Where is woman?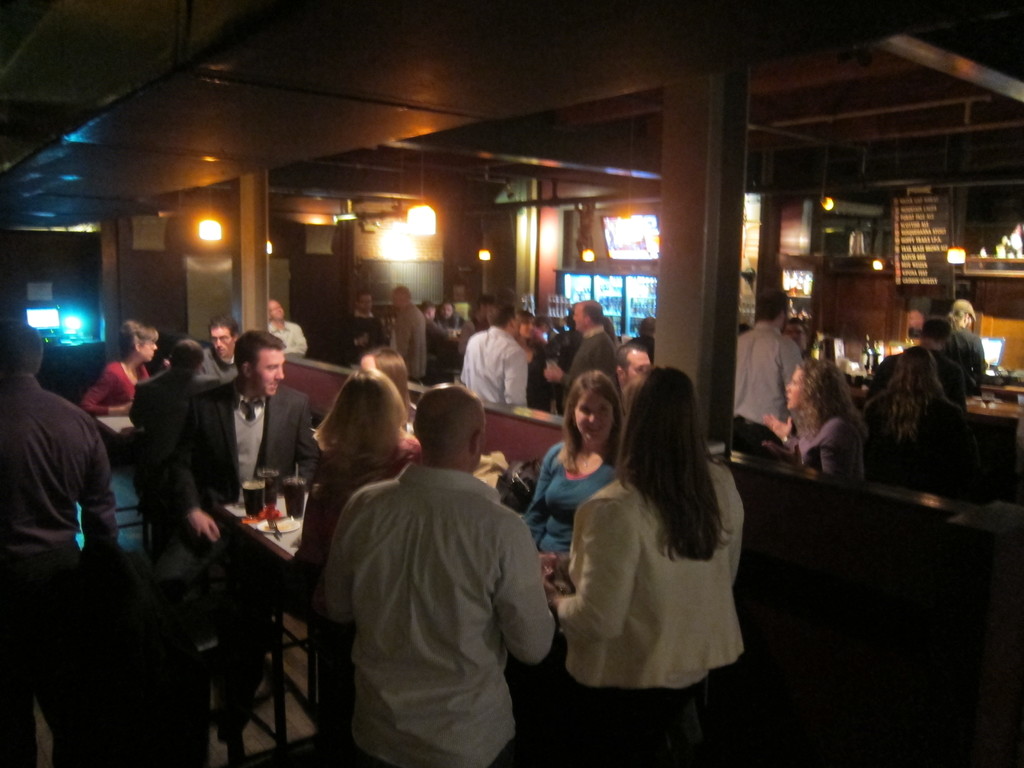
bbox=[523, 374, 628, 588].
